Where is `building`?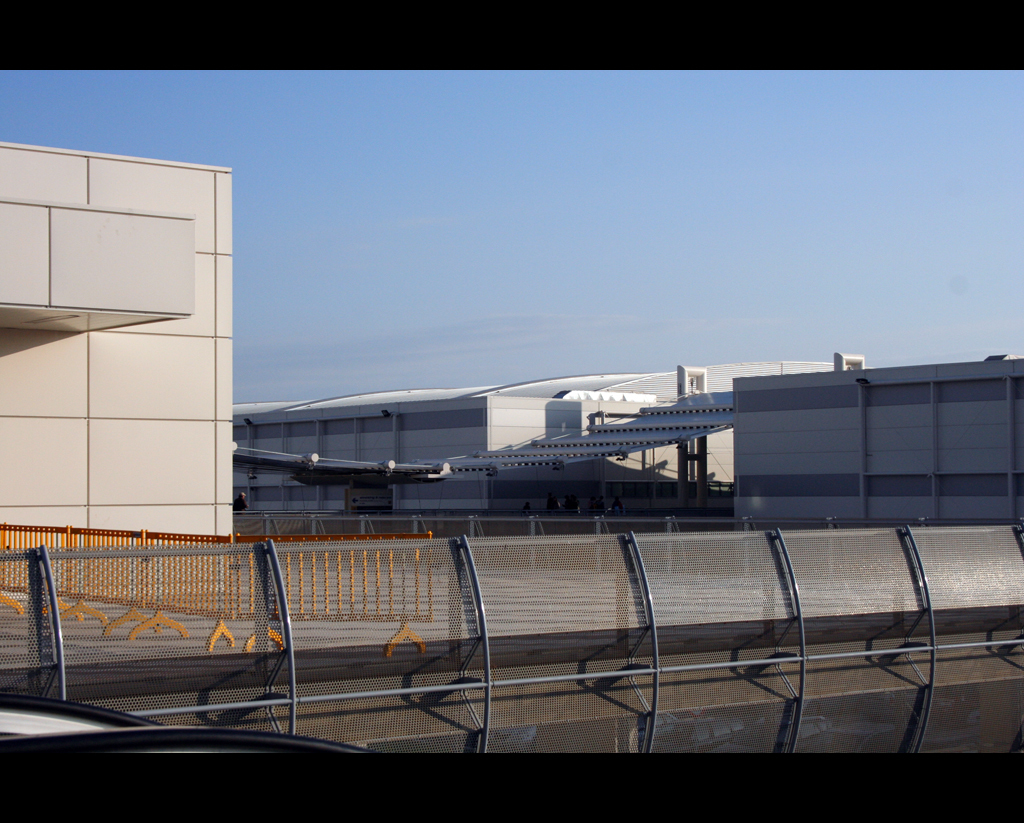
<region>0, 140, 230, 568</region>.
